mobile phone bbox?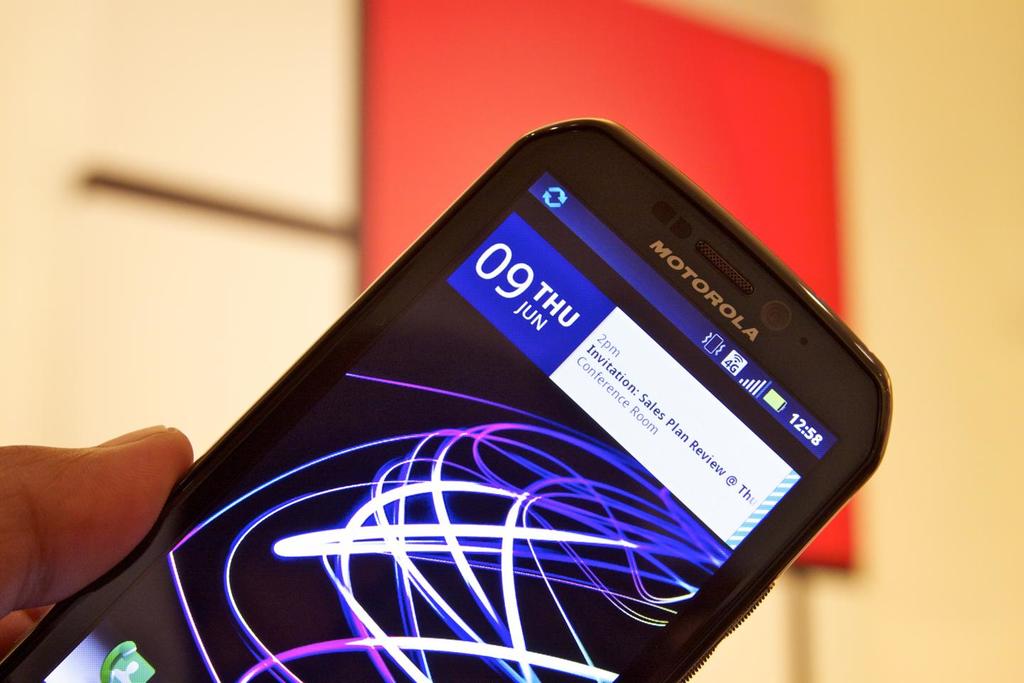
left=50, top=125, right=897, bottom=682
